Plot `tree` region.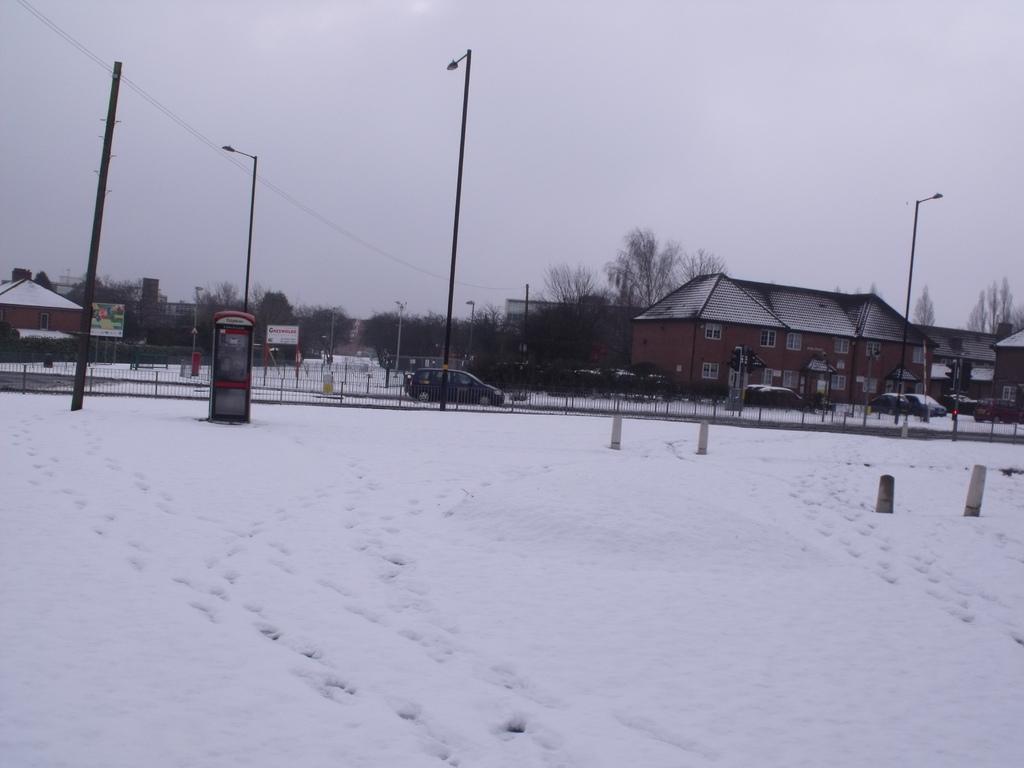
Plotted at <region>911, 281, 934, 330</region>.
